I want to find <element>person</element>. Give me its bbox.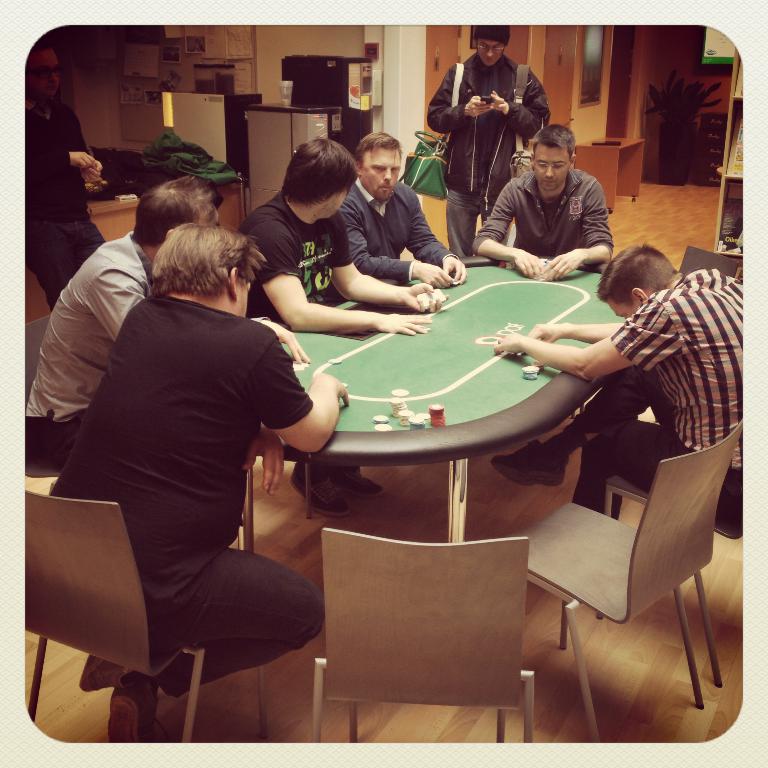
19:173:311:480.
